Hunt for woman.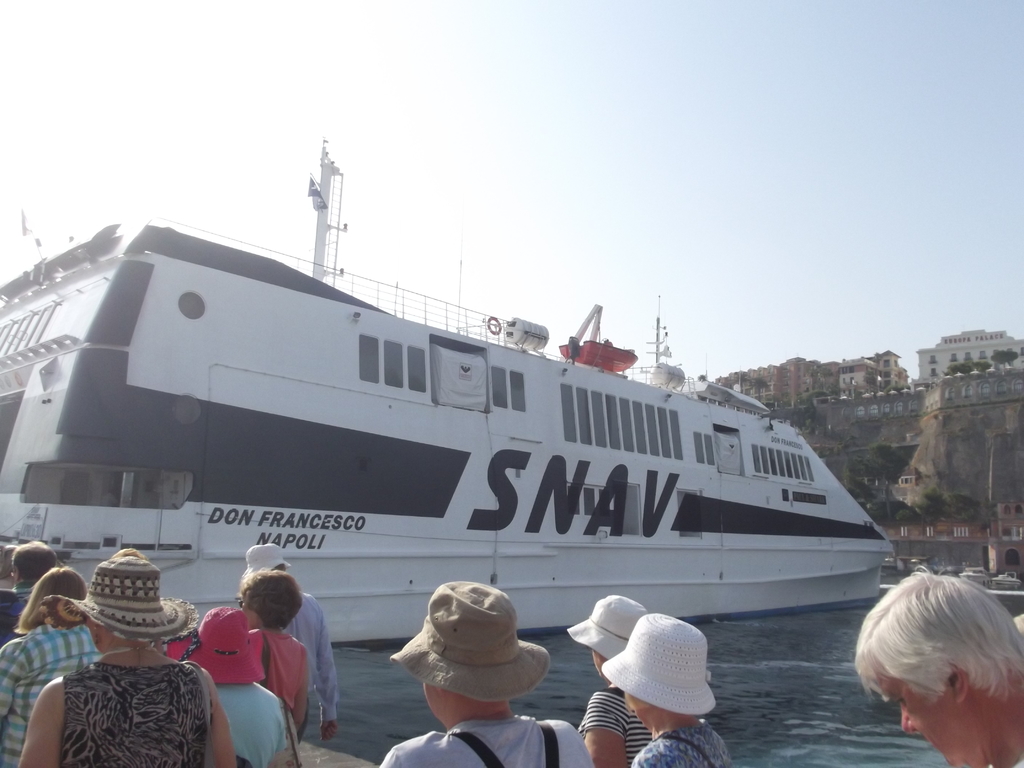
Hunted down at pyautogui.locateOnScreen(830, 559, 1023, 764).
